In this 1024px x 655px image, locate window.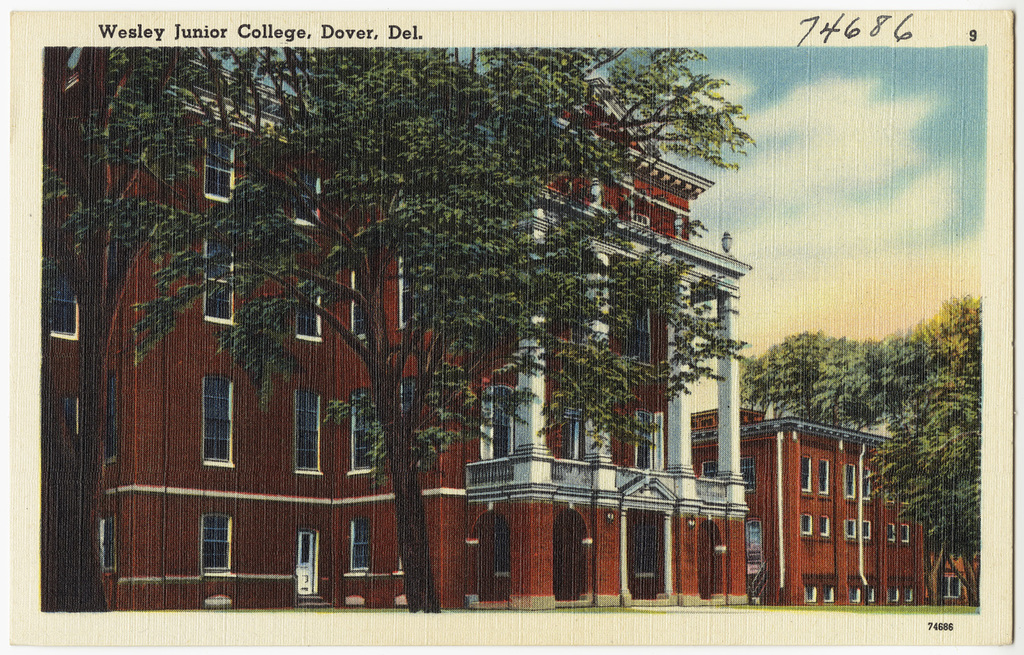
Bounding box: x1=96 y1=508 x2=118 y2=566.
